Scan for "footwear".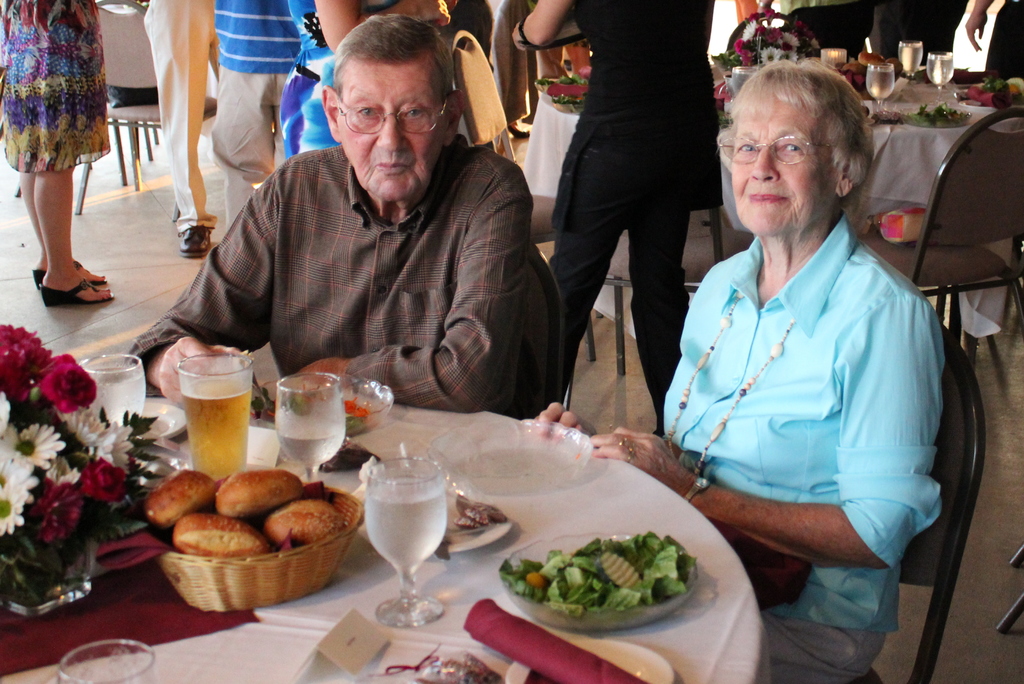
Scan result: box(39, 277, 113, 307).
